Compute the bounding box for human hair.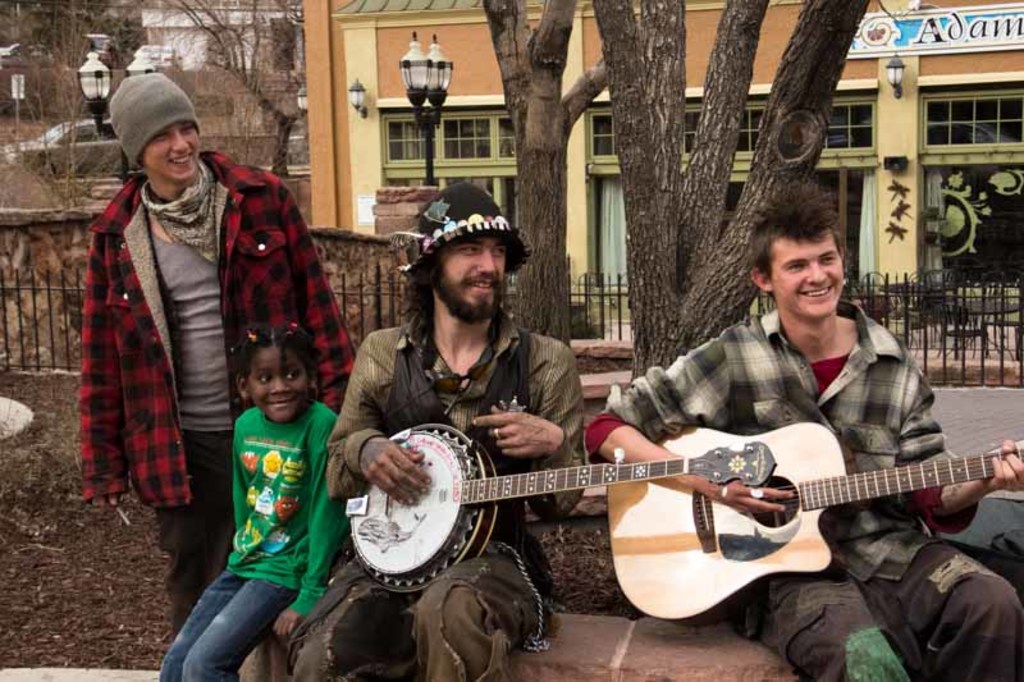
bbox(397, 228, 518, 357).
